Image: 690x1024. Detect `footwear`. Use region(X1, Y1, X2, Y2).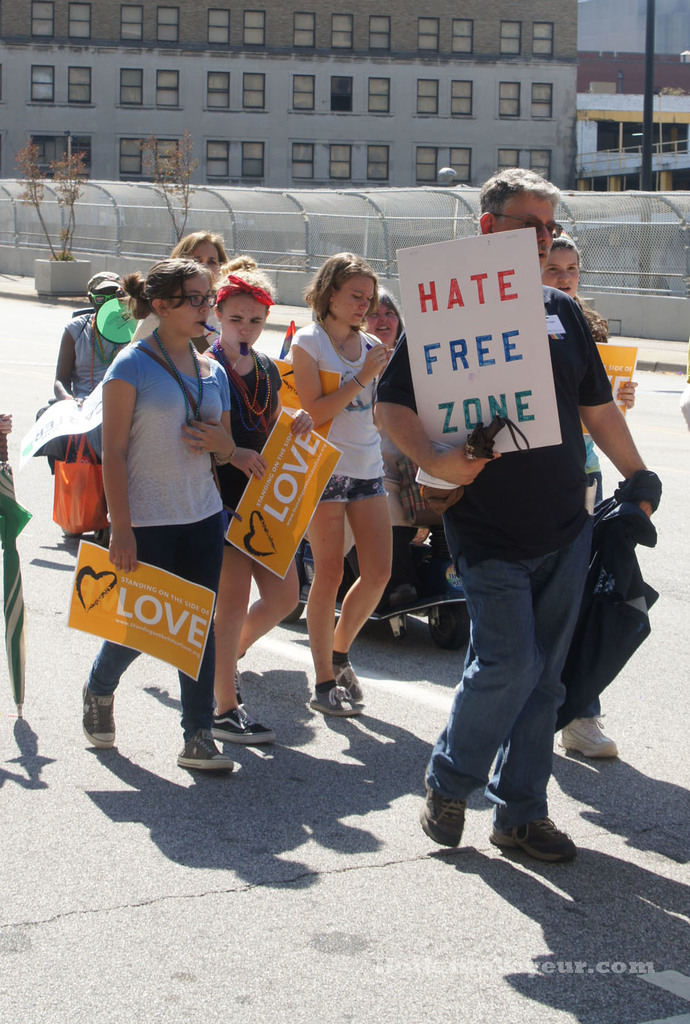
region(303, 682, 361, 721).
